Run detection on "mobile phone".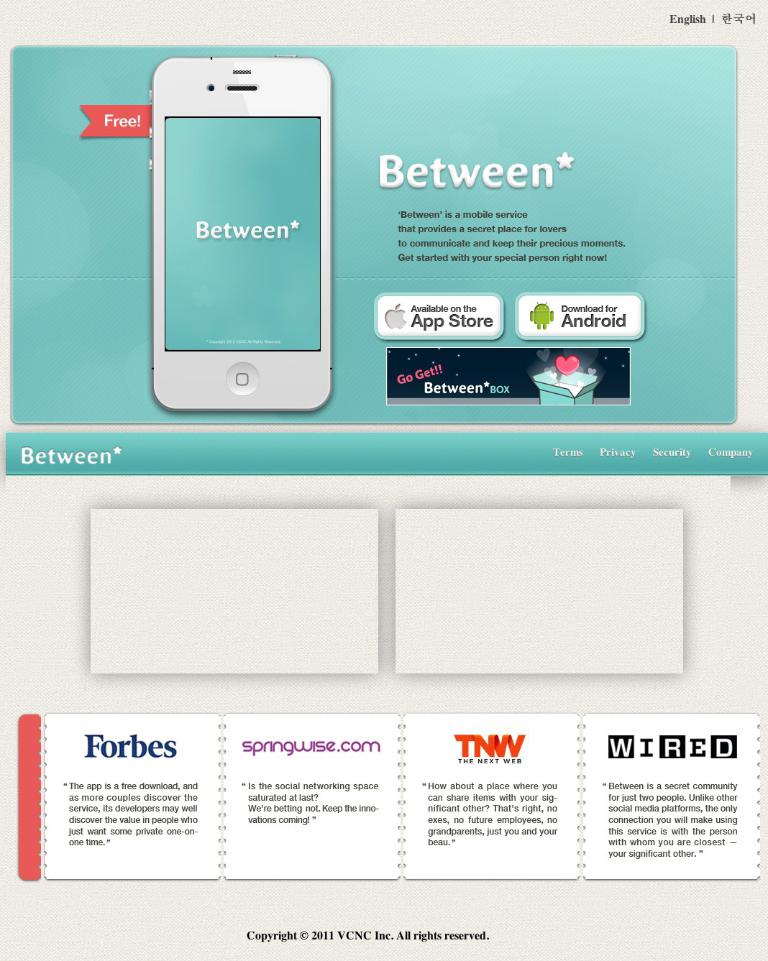
Result: bbox(132, 47, 349, 395).
